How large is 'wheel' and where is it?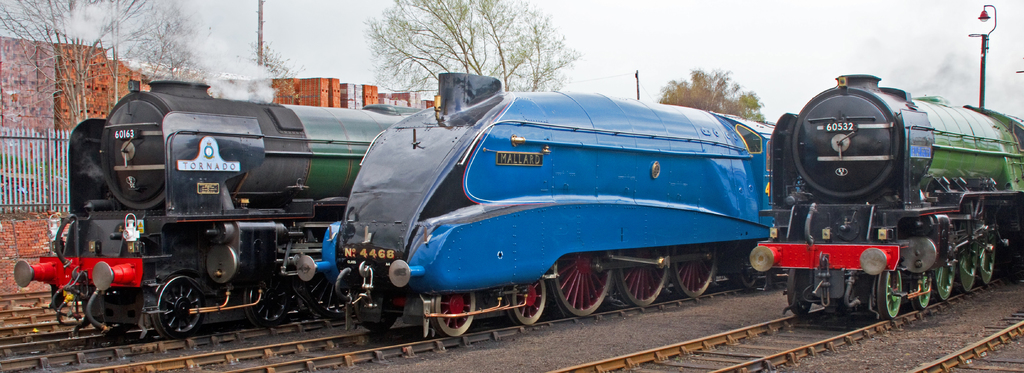
Bounding box: region(161, 276, 209, 338).
